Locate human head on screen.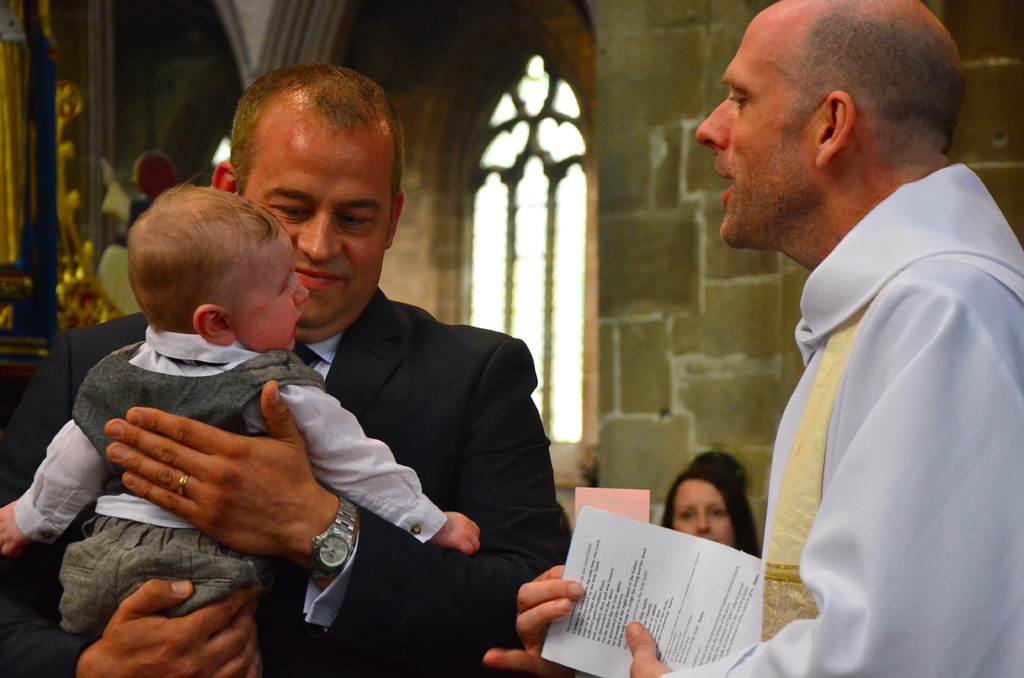
On screen at <box>663,465,760,550</box>.
